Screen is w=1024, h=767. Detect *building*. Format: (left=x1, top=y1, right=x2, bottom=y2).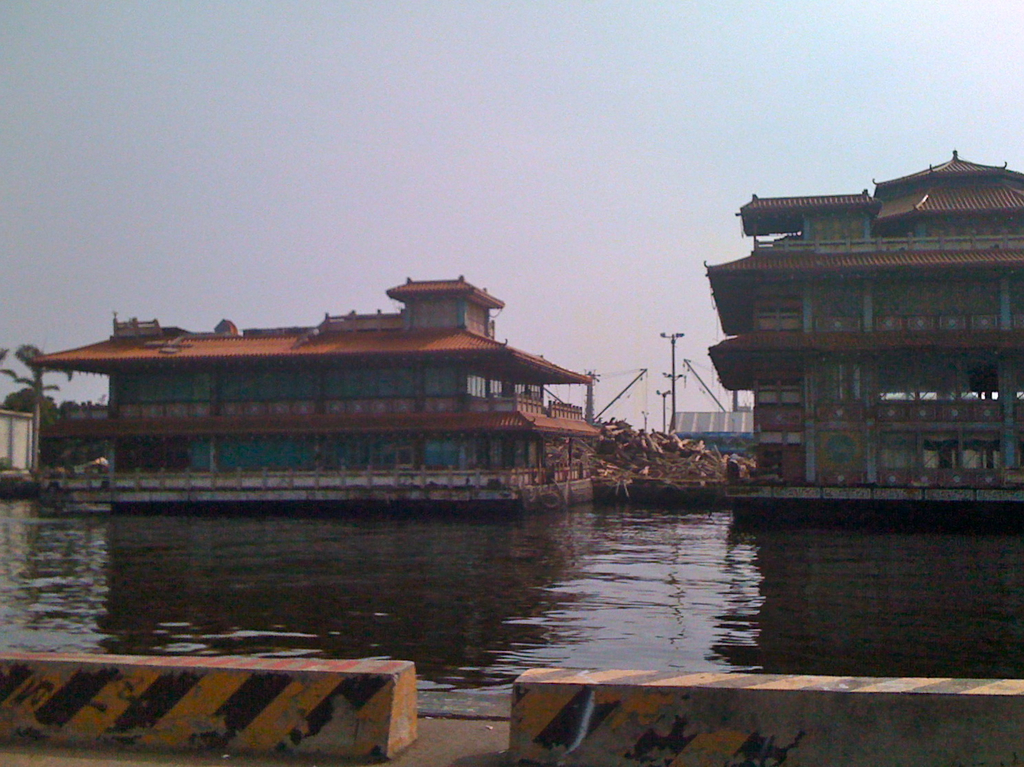
(left=21, top=265, right=609, bottom=505).
